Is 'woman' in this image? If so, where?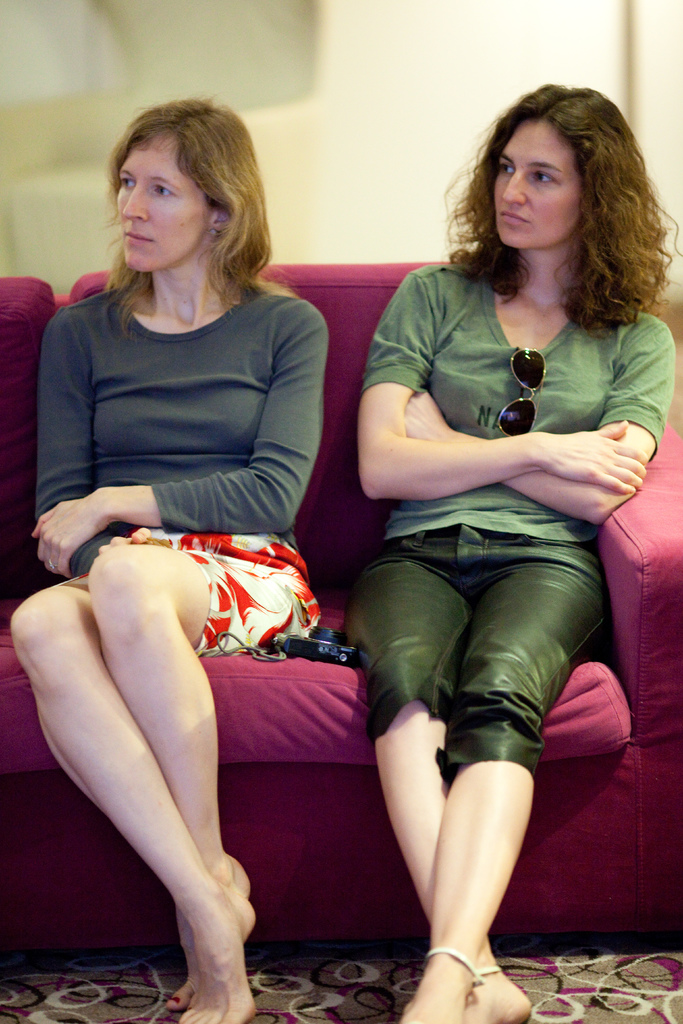
Yes, at (x1=19, y1=77, x2=328, y2=1008).
